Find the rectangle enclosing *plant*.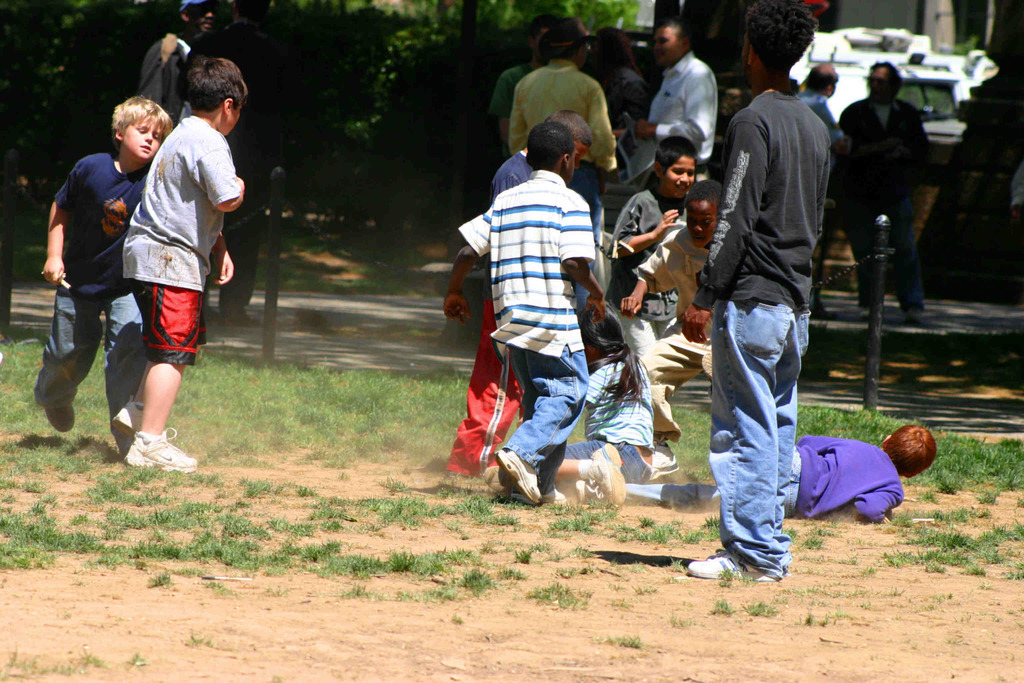
detection(970, 517, 1023, 562).
